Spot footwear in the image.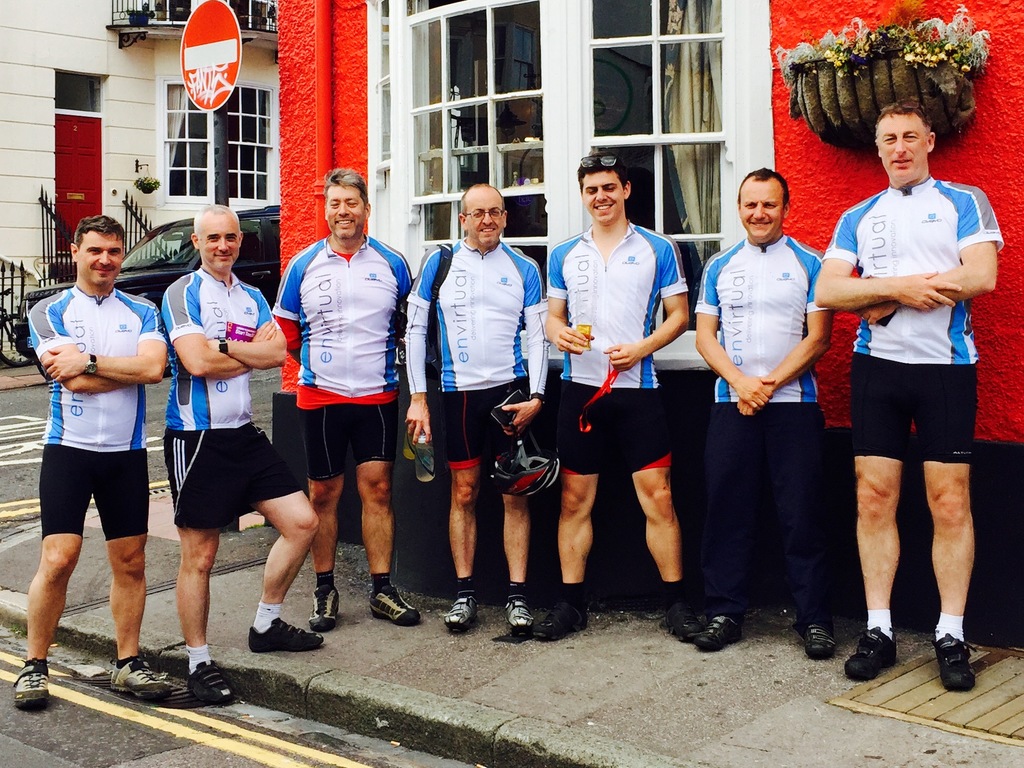
footwear found at (x1=673, y1=587, x2=712, y2=636).
